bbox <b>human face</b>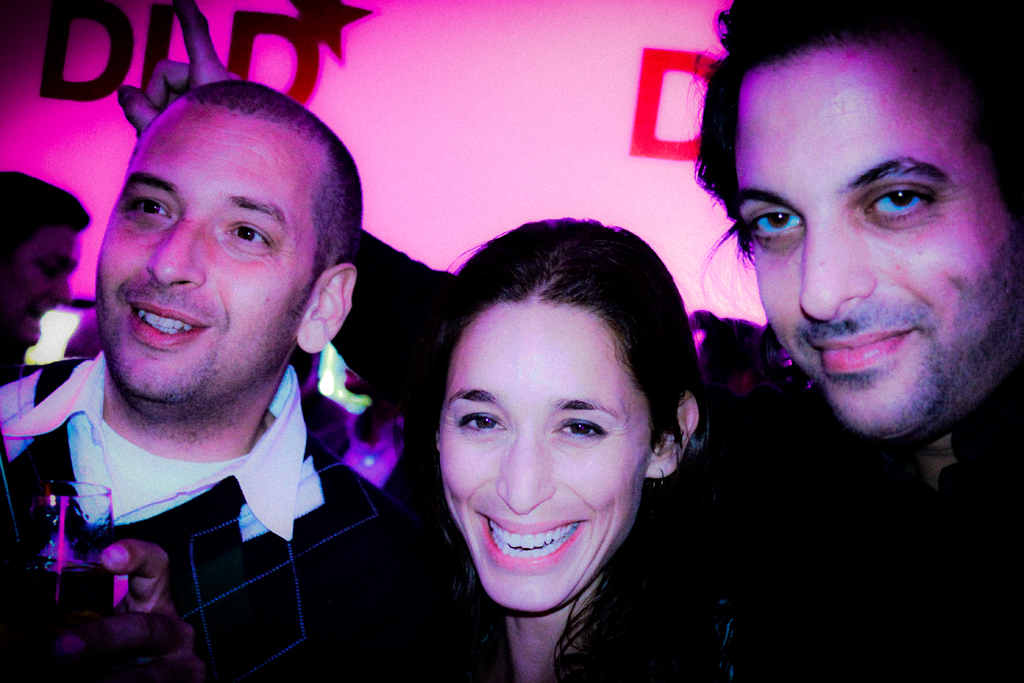
box=[717, 0, 1019, 462]
